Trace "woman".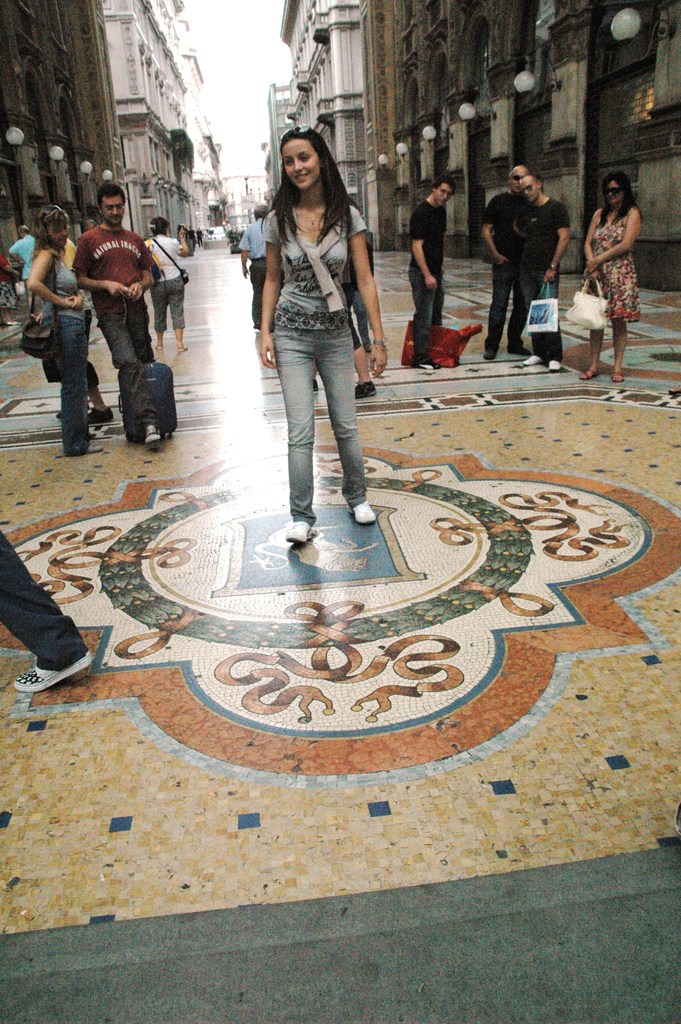
Traced to x1=241 y1=112 x2=389 y2=550.
